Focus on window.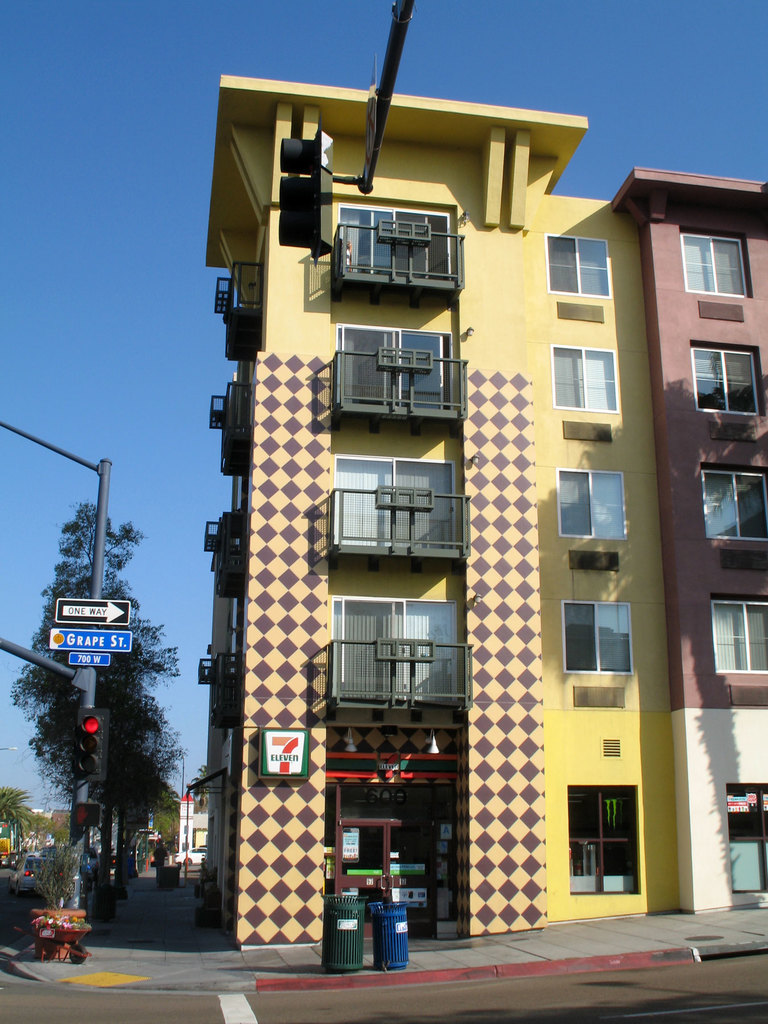
Focused at {"left": 568, "top": 600, "right": 640, "bottom": 682}.
